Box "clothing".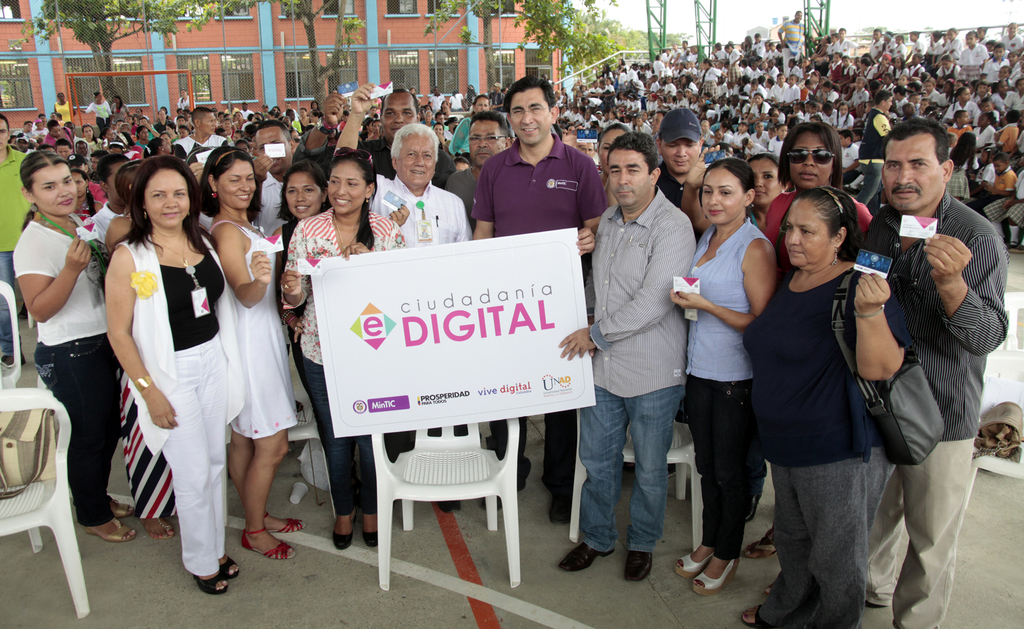
bbox(111, 106, 132, 116).
